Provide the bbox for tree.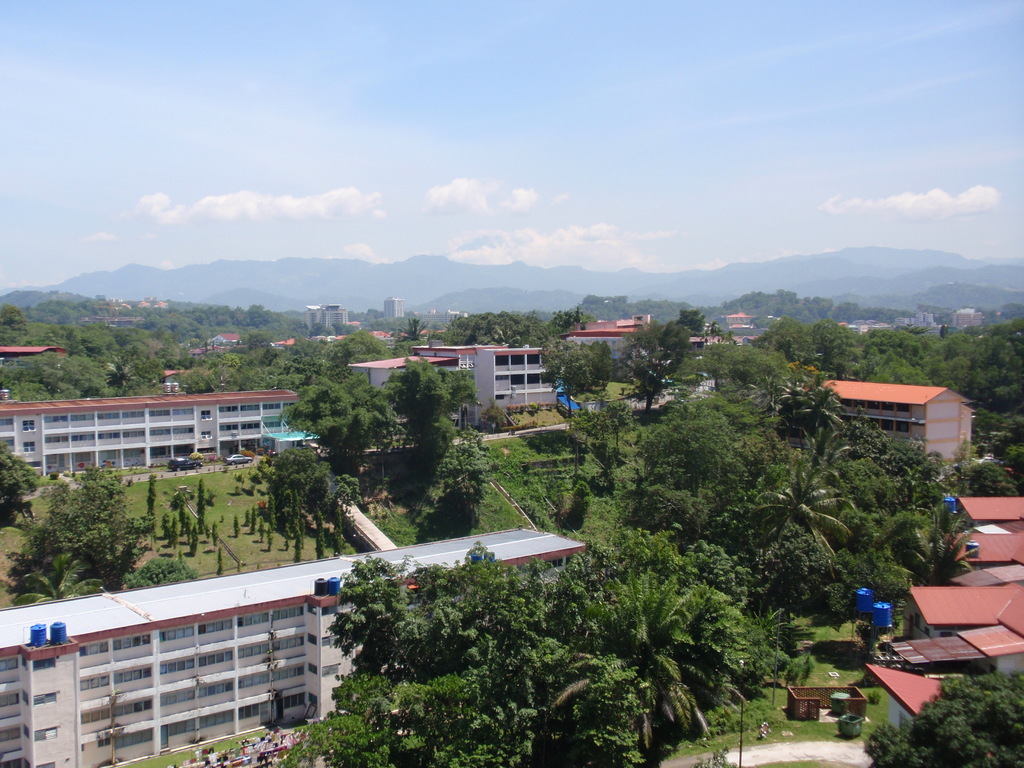
box=[613, 400, 633, 458].
